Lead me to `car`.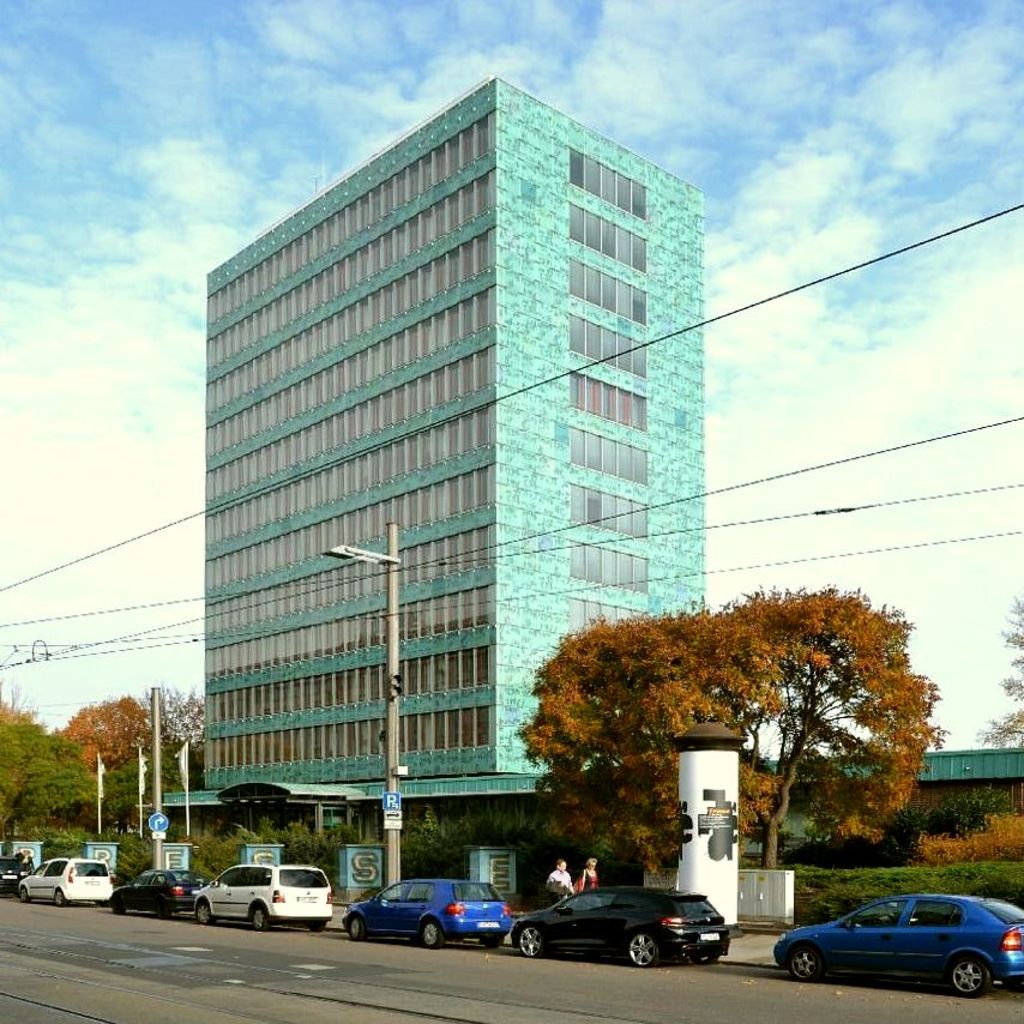
Lead to <bbox>20, 861, 115, 910</bbox>.
